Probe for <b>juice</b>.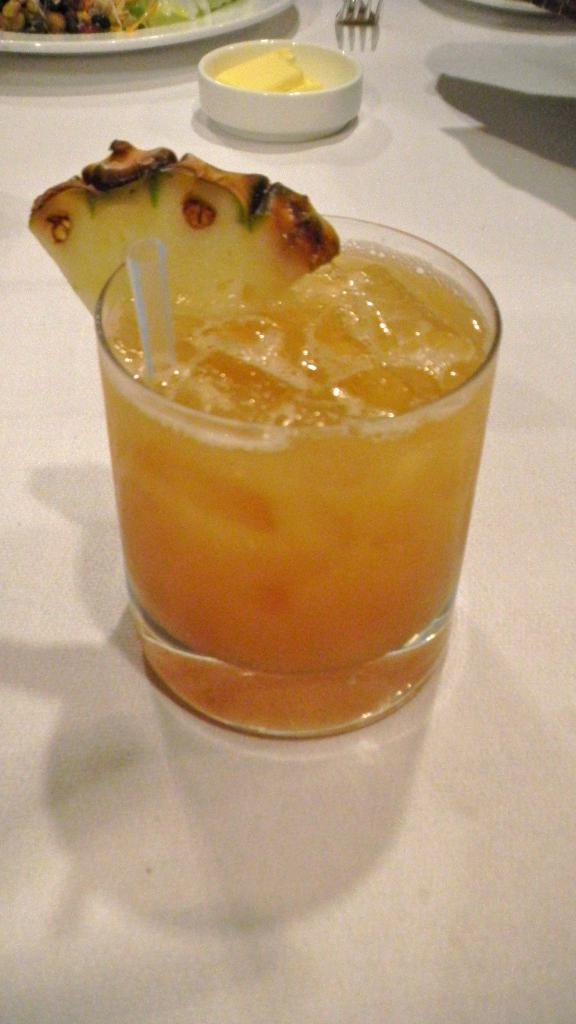
Probe result: 60, 131, 504, 748.
